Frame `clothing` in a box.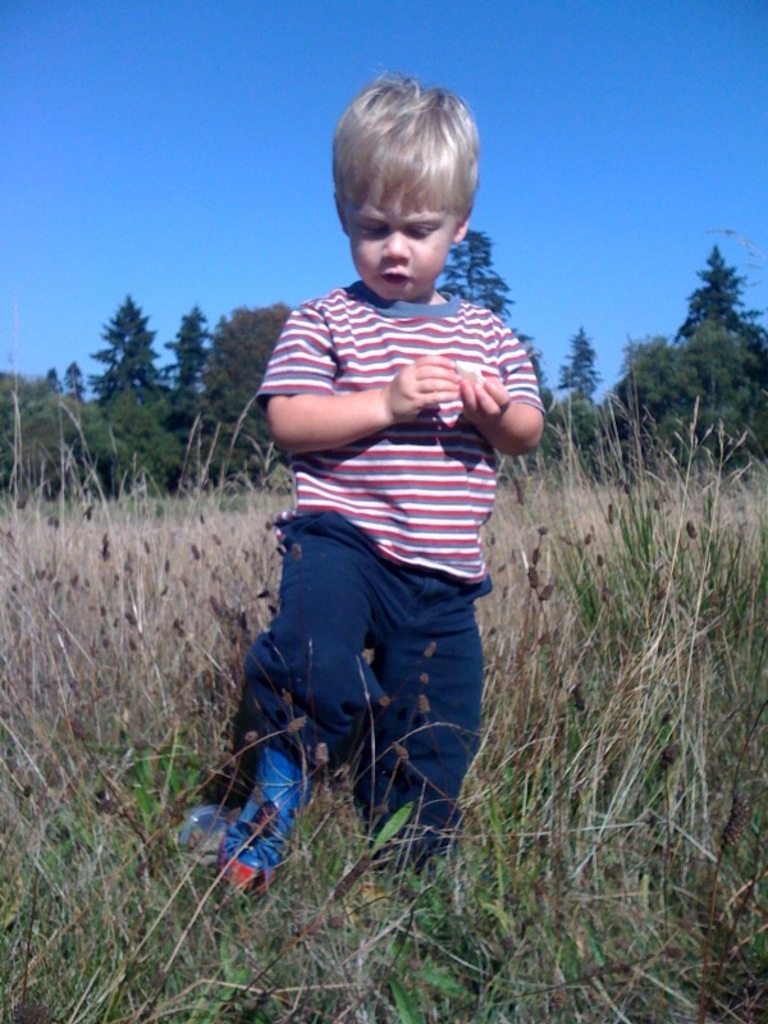
x1=246, y1=196, x2=527, y2=796.
